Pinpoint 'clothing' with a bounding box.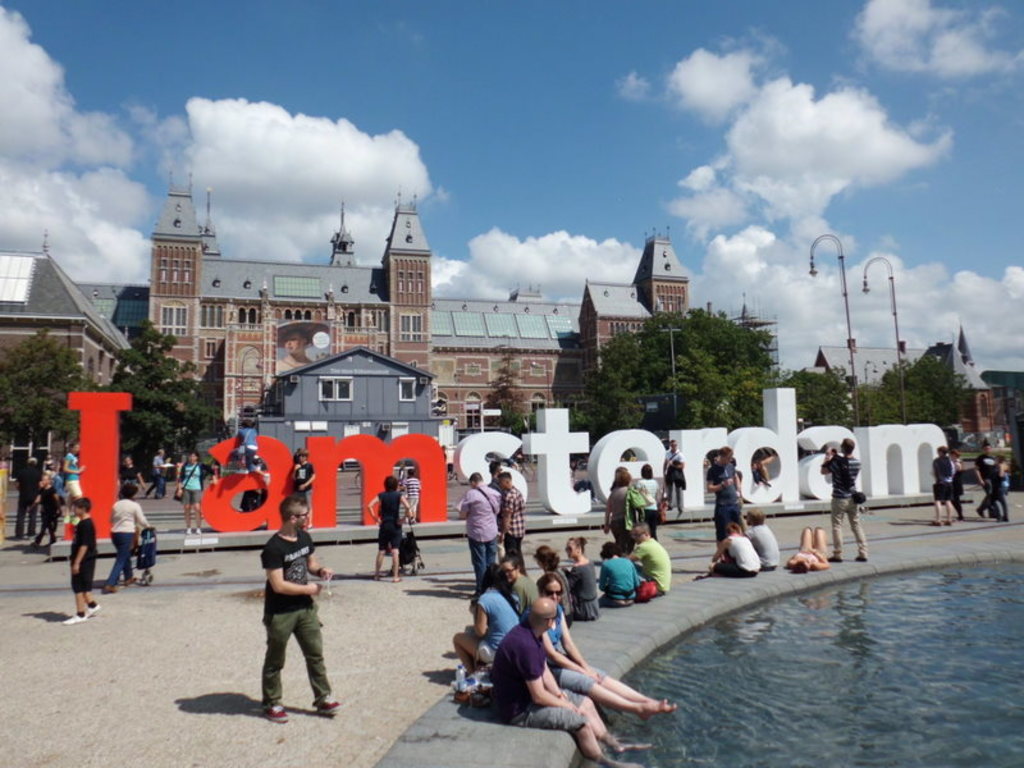
BBox(951, 456, 963, 500).
